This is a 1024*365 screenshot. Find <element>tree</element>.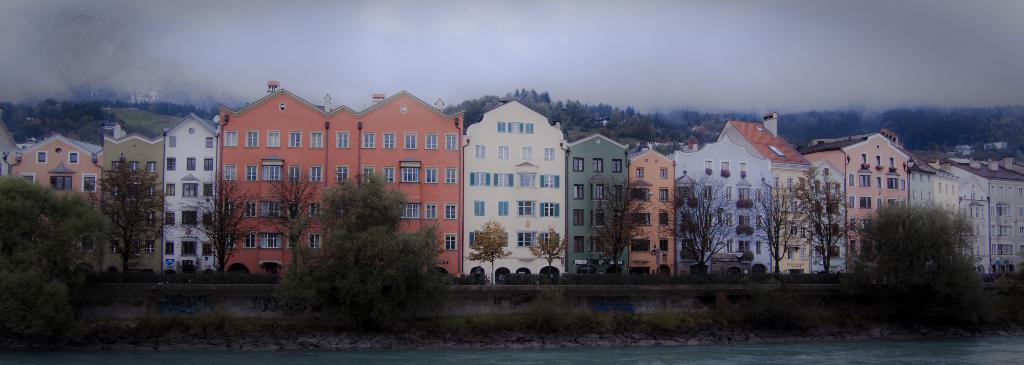
Bounding box: pyautogui.locateOnScreen(744, 182, 803, 269).
